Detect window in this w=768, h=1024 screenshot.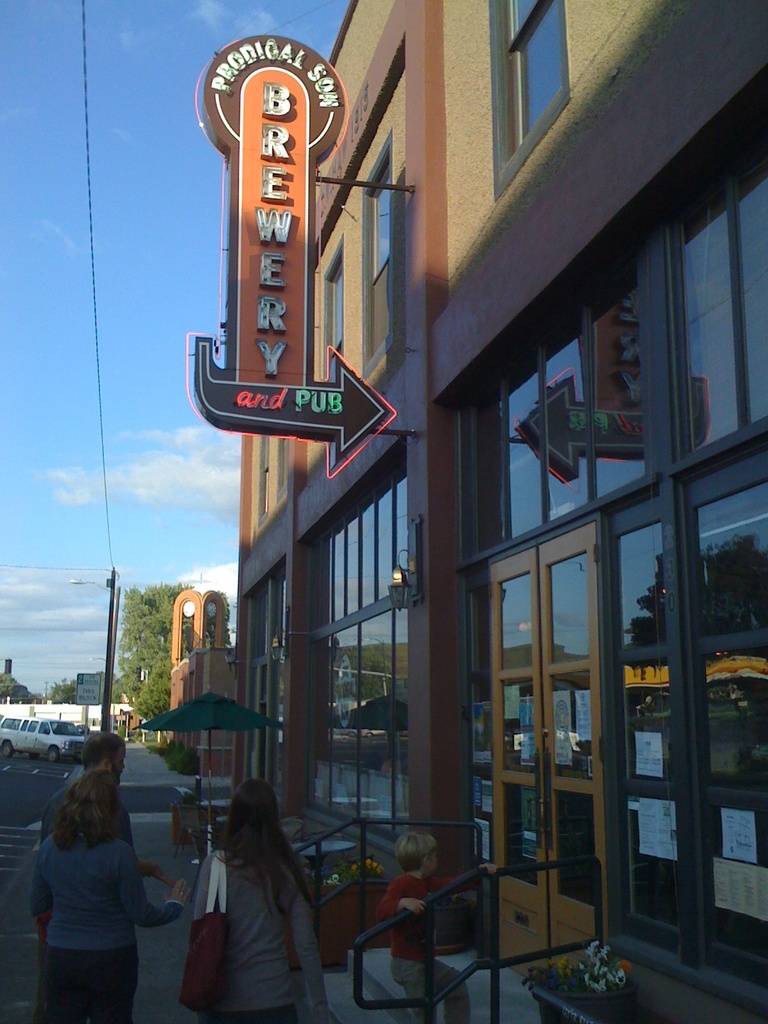
Detection: {"x1": 488, "y1": 0, "x2": 572, "y2": 189}.
